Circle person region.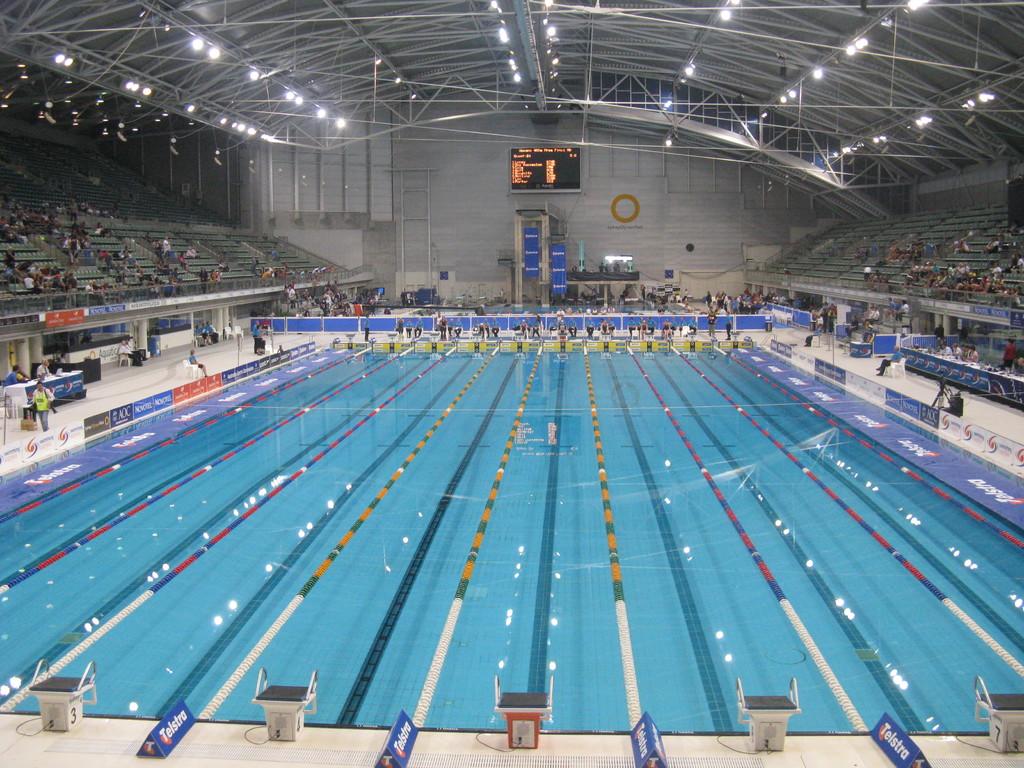
Region: x1=640, y1=319, x2=651, y2=340.
